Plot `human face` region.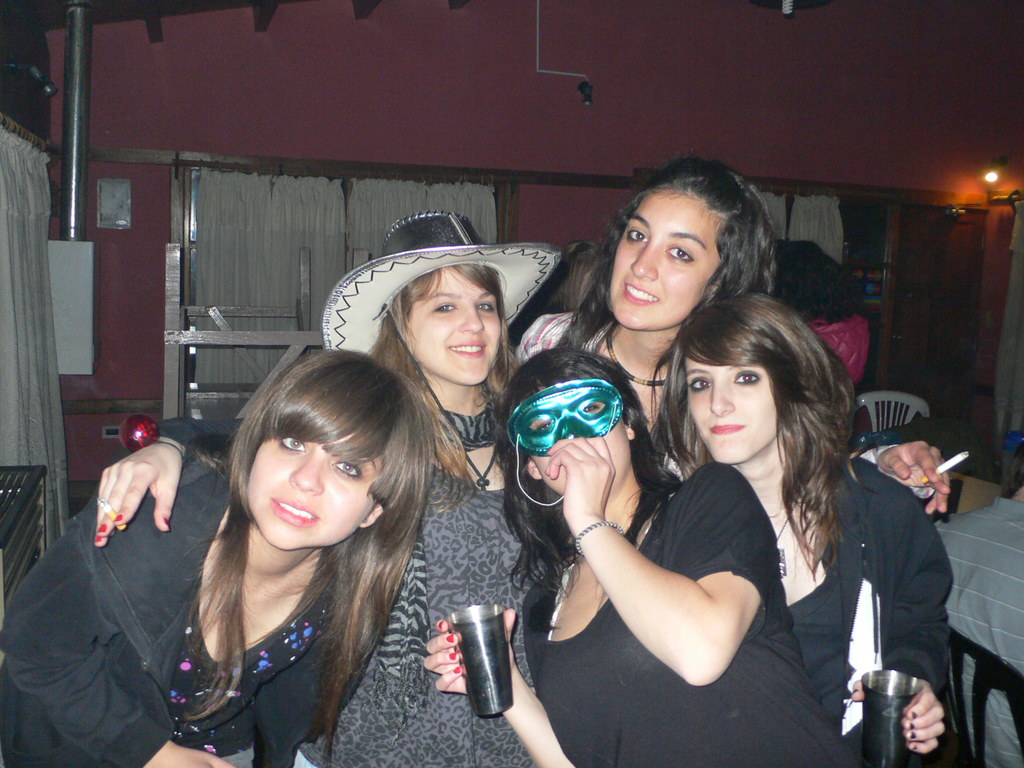
Plotted at (left=239, top=426, right=384, bottom=554).
